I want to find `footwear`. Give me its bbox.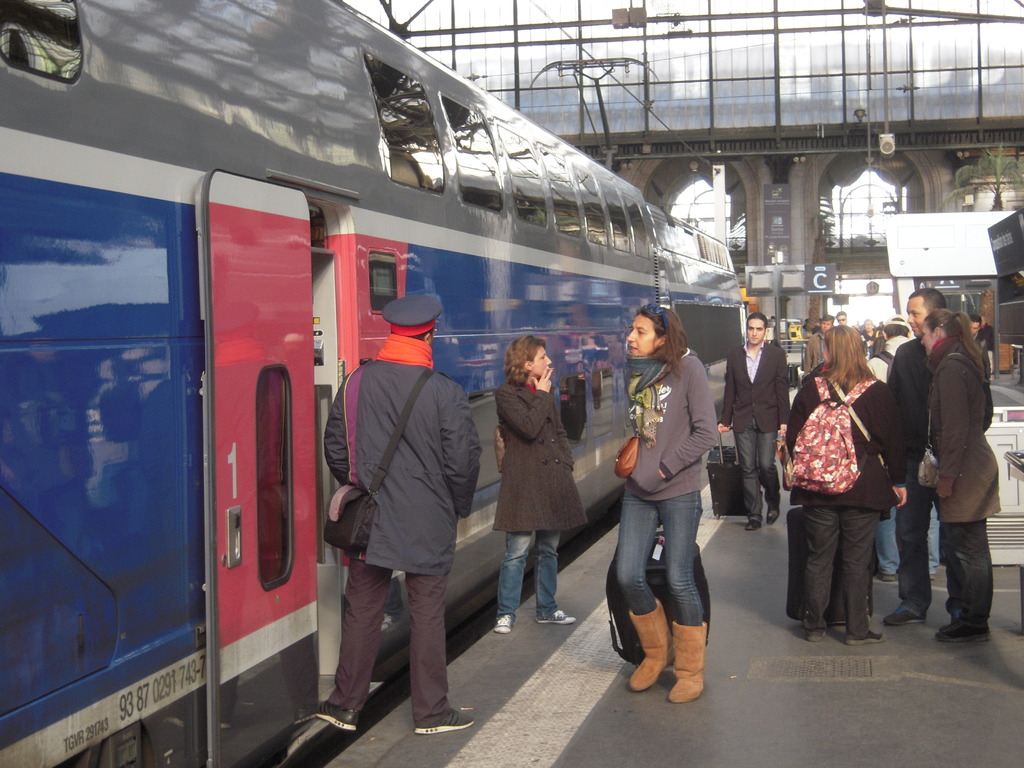
627/600/674/694.
